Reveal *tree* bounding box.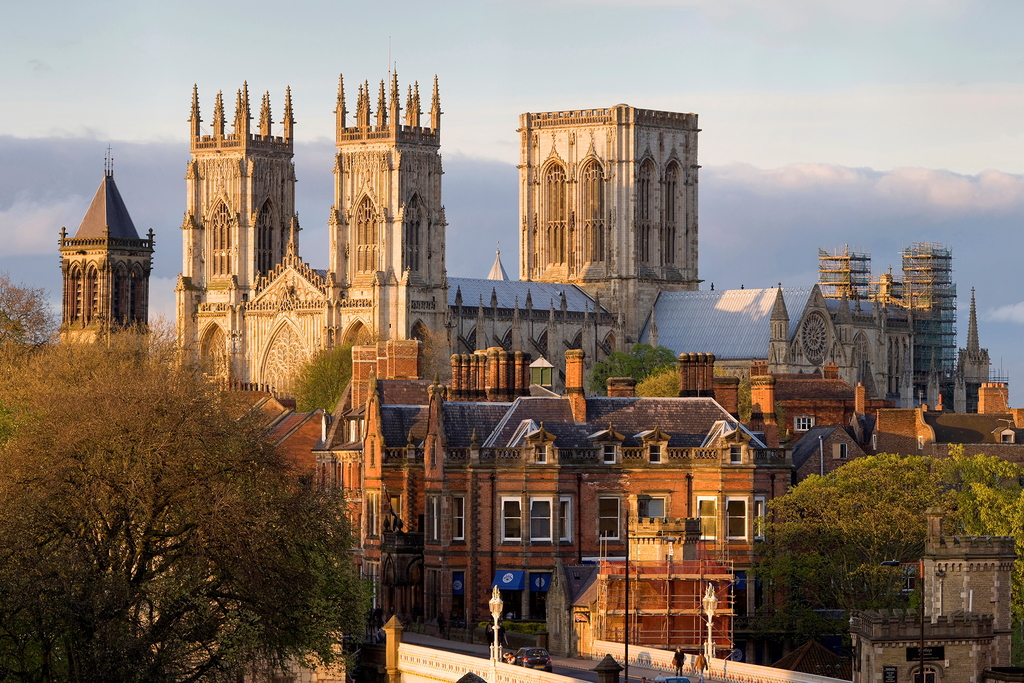
Revealed: [16, 314, 365, 655].
